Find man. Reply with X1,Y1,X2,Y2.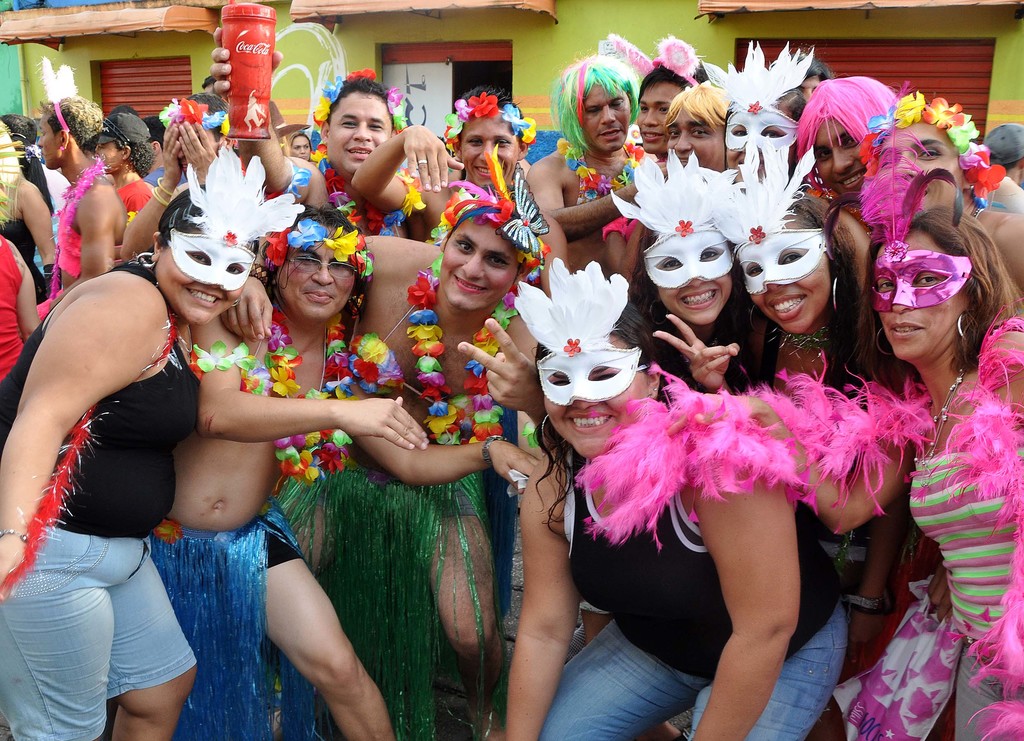
666,76,723,168.
